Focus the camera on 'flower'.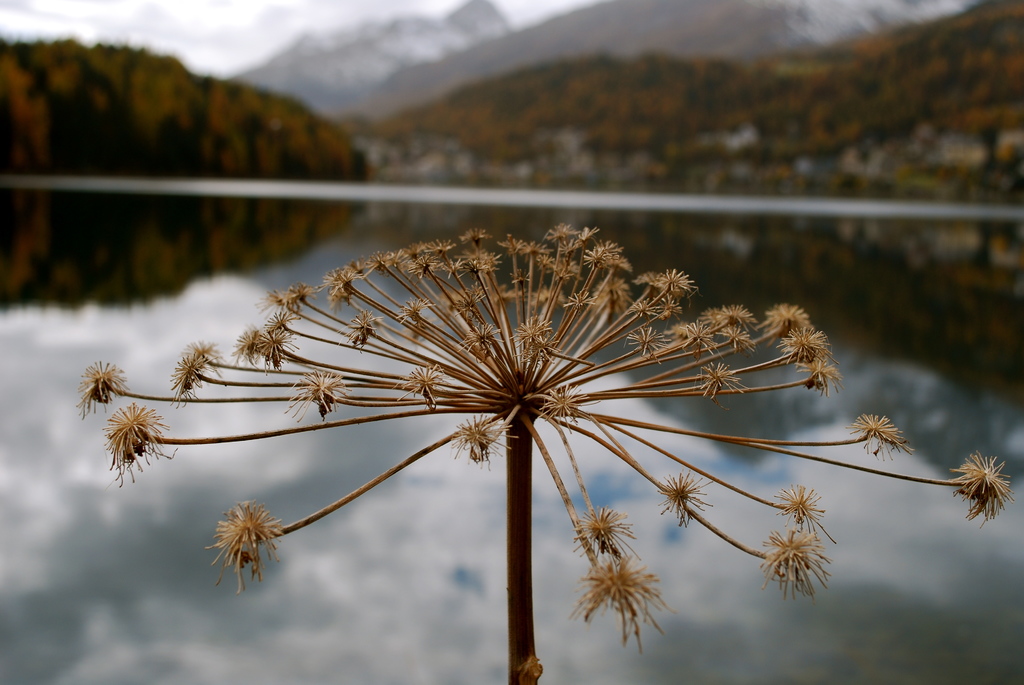
Focus region: pyautogui.locateOnScreen(777, 484, 837, 539).
